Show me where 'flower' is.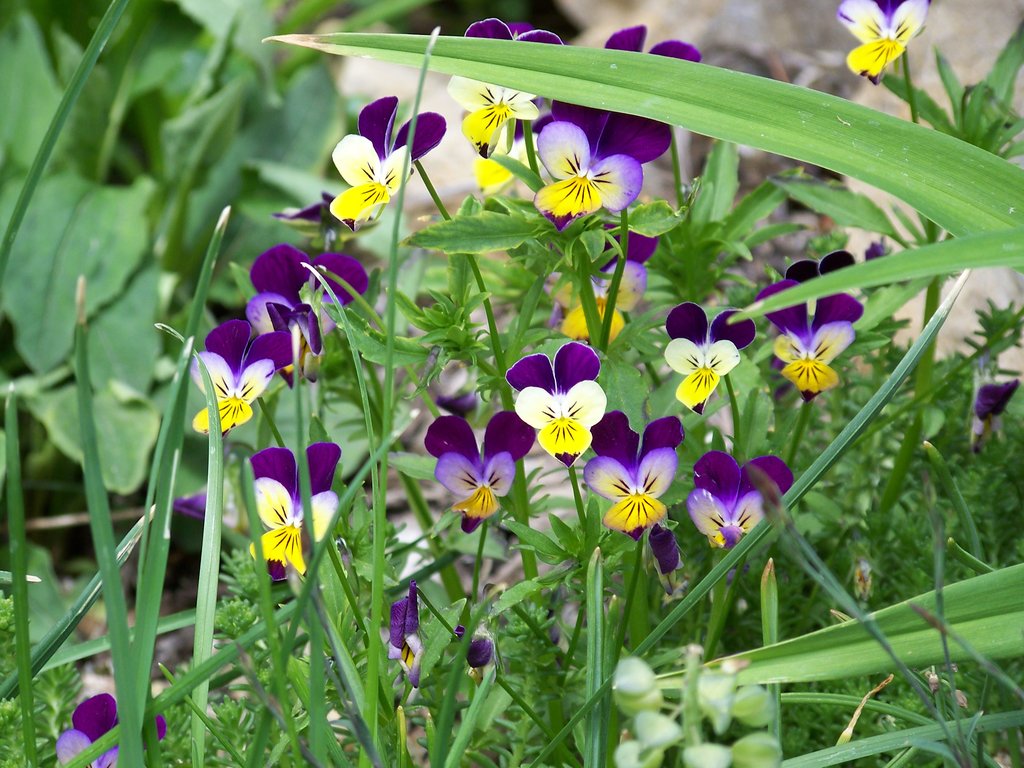
'flower' is at [left=212, top=241, right=369, bottom=368].
